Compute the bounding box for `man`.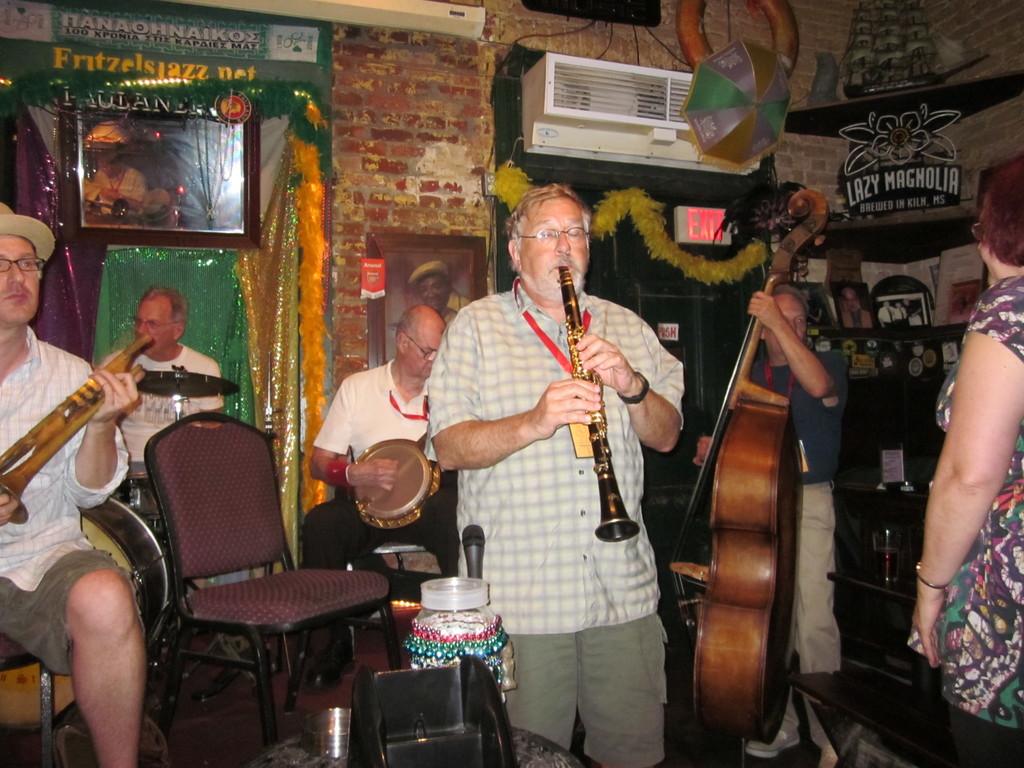
430/138/687/752.
